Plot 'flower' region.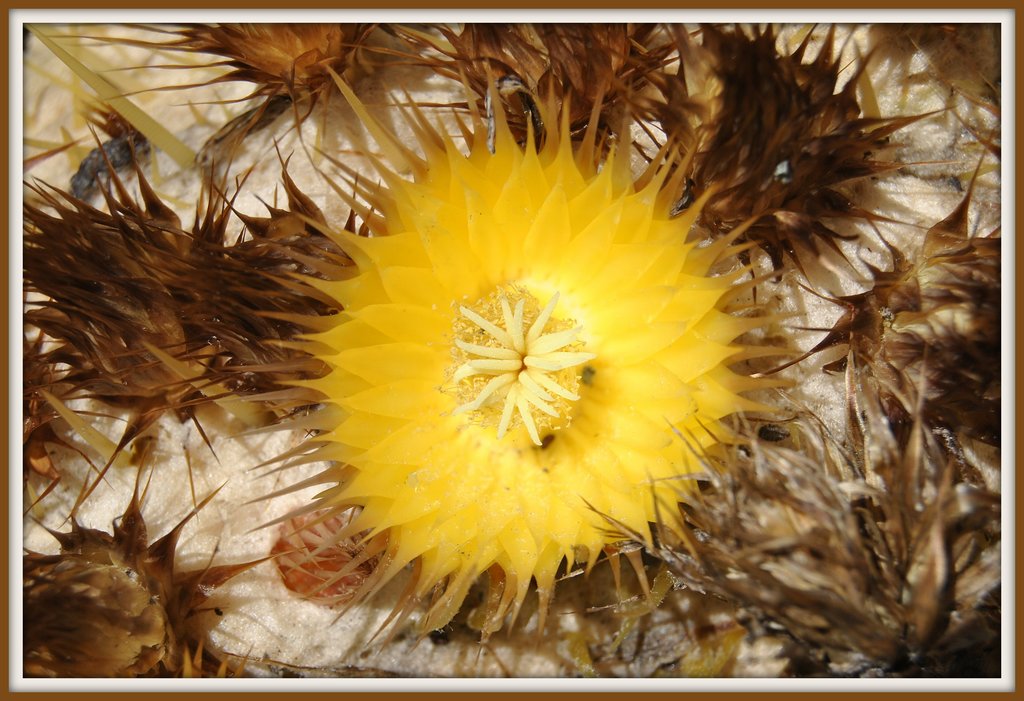
Plotted at left=270, top=101, right=778, bottom=633.
